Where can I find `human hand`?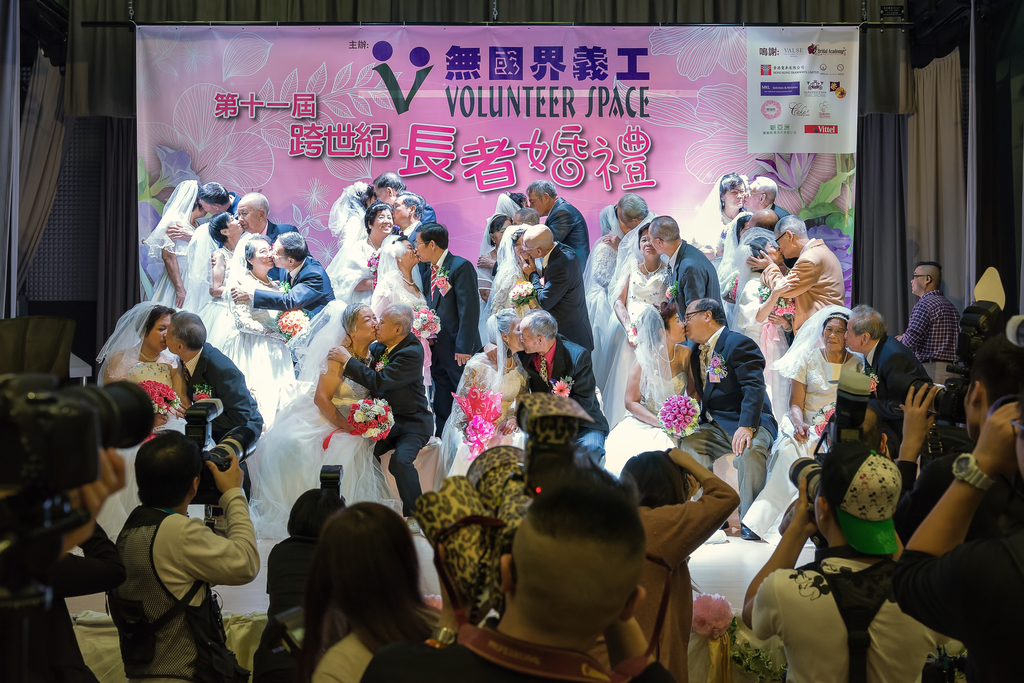
You can find it at 455, 353, 472, 369.
